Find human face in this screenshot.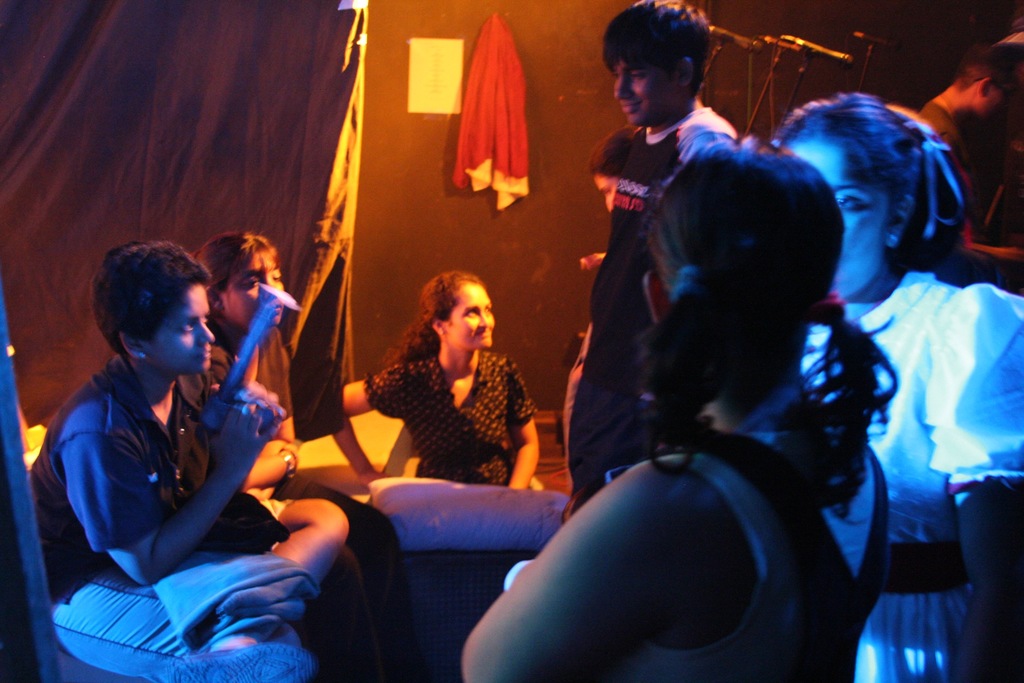
The bounding box for human face is x1=444 y1=283 x2=494 y2=350.
